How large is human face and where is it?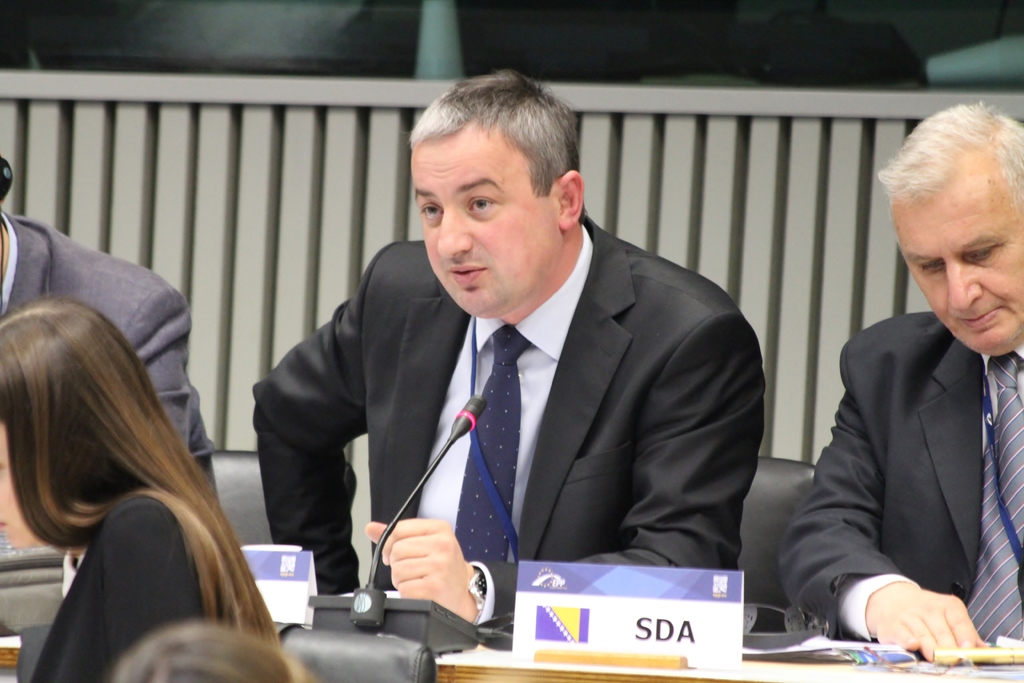
Bounding box: (886,181,1023,360).
